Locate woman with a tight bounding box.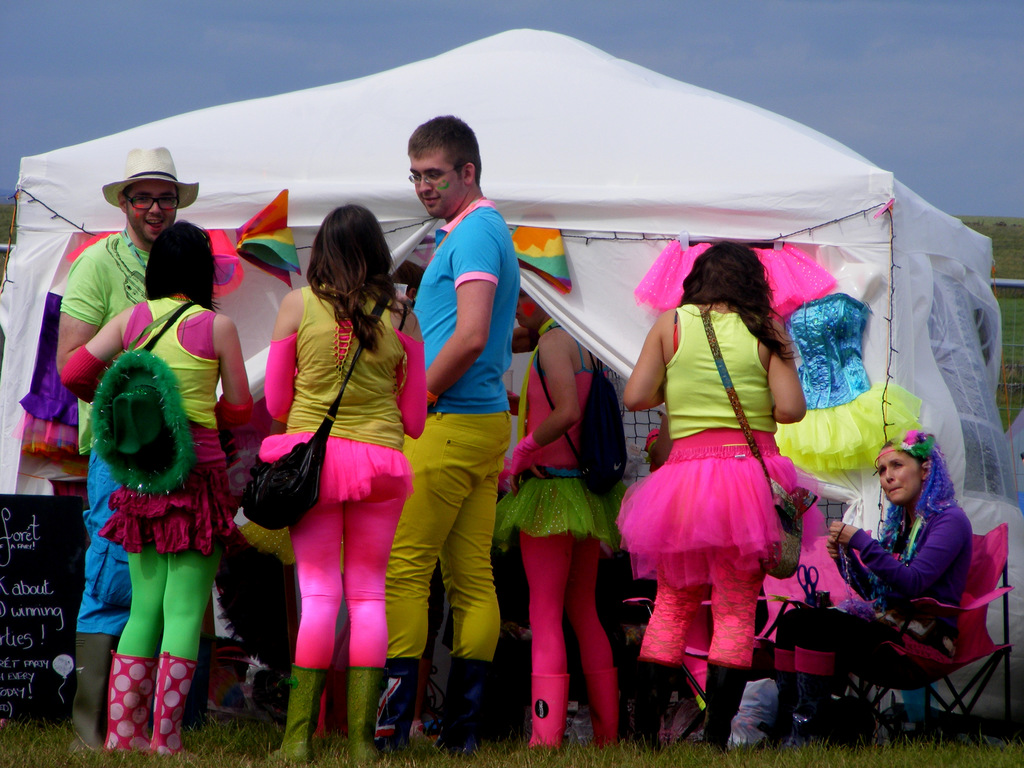
{"left": 245, "top": 201, "right": 414, "bottom": 726}.
